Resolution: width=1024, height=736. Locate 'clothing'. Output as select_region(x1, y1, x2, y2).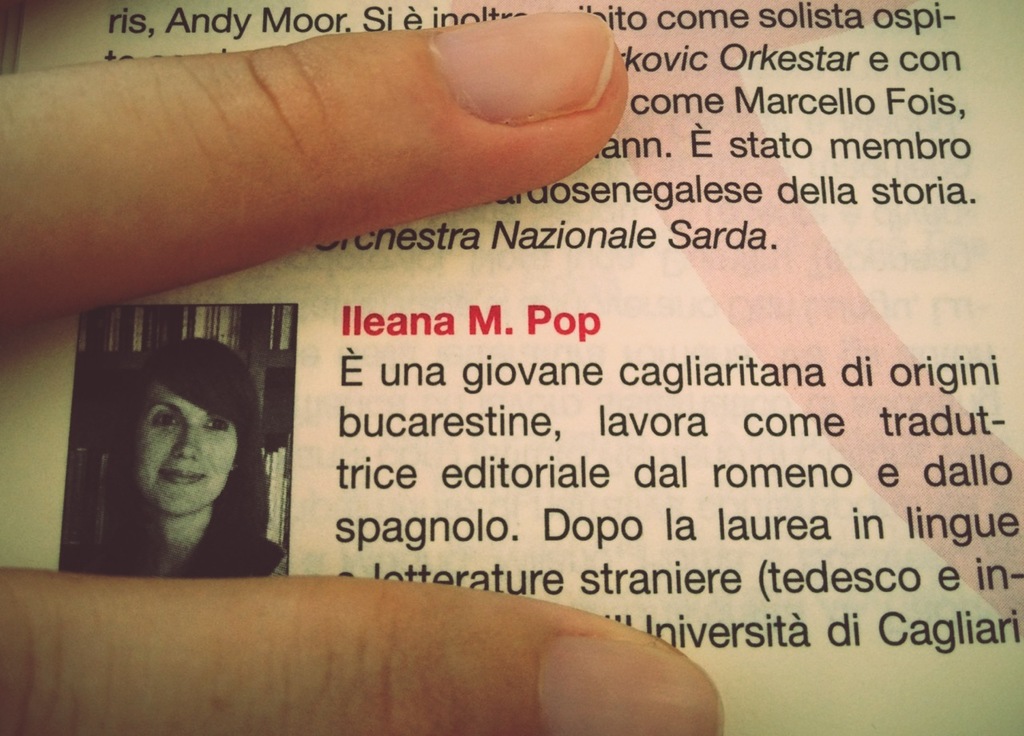
select_region(176, 536, 286, 582).
